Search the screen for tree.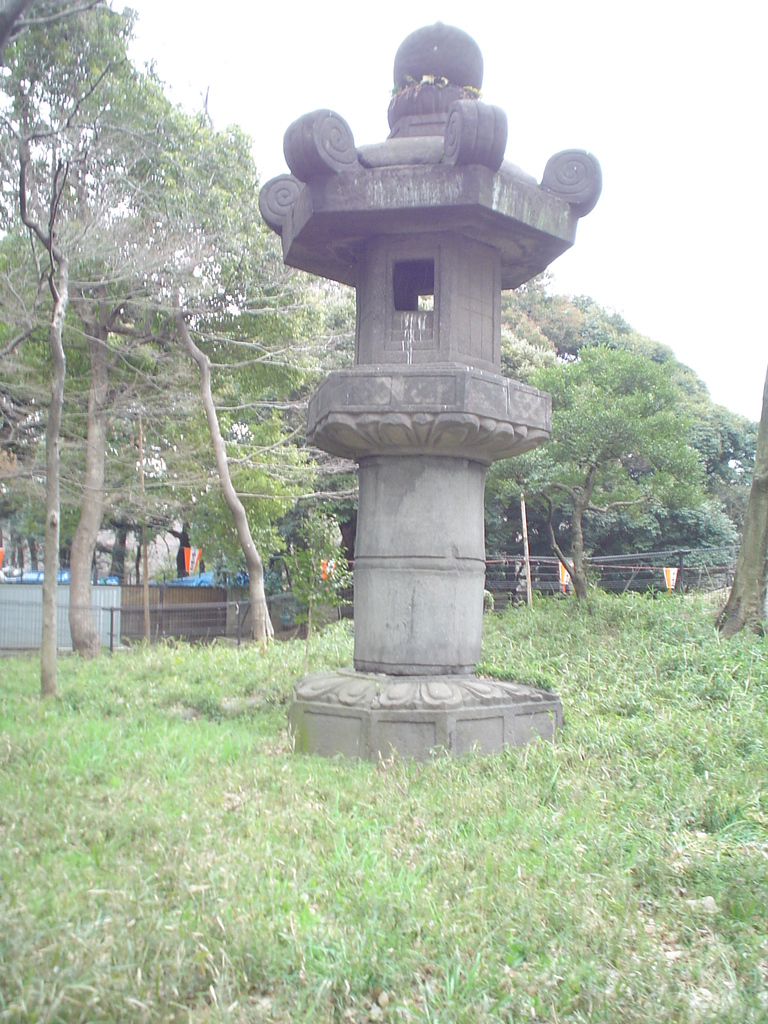
Found at BBox(524, 264, 733, 605).
